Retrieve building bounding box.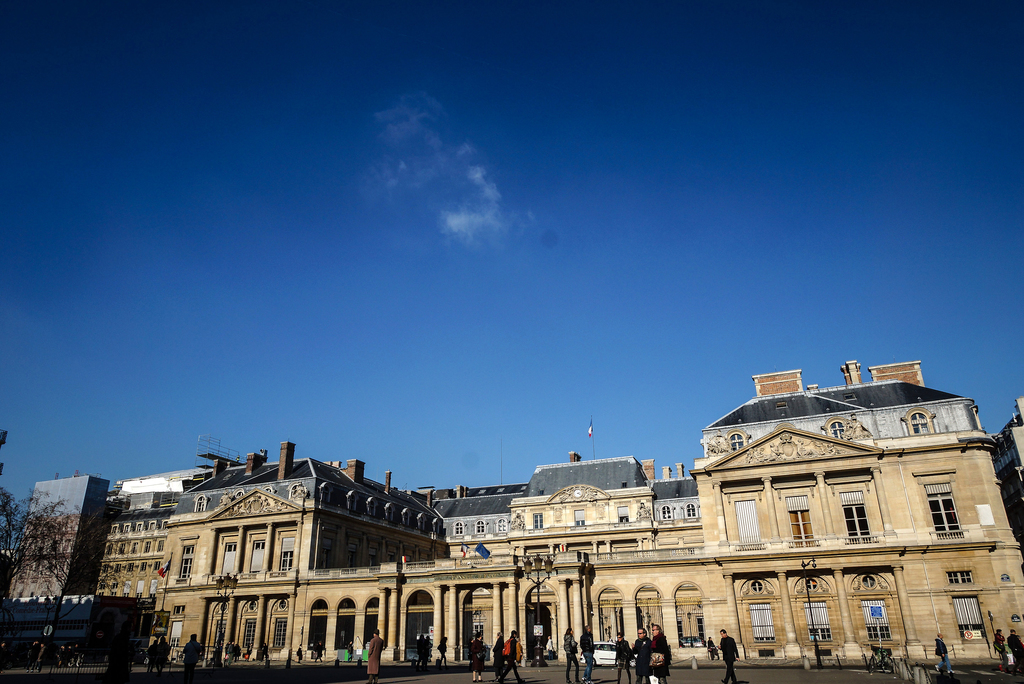
Bounding box: box=[6, 471, 108, 598].
